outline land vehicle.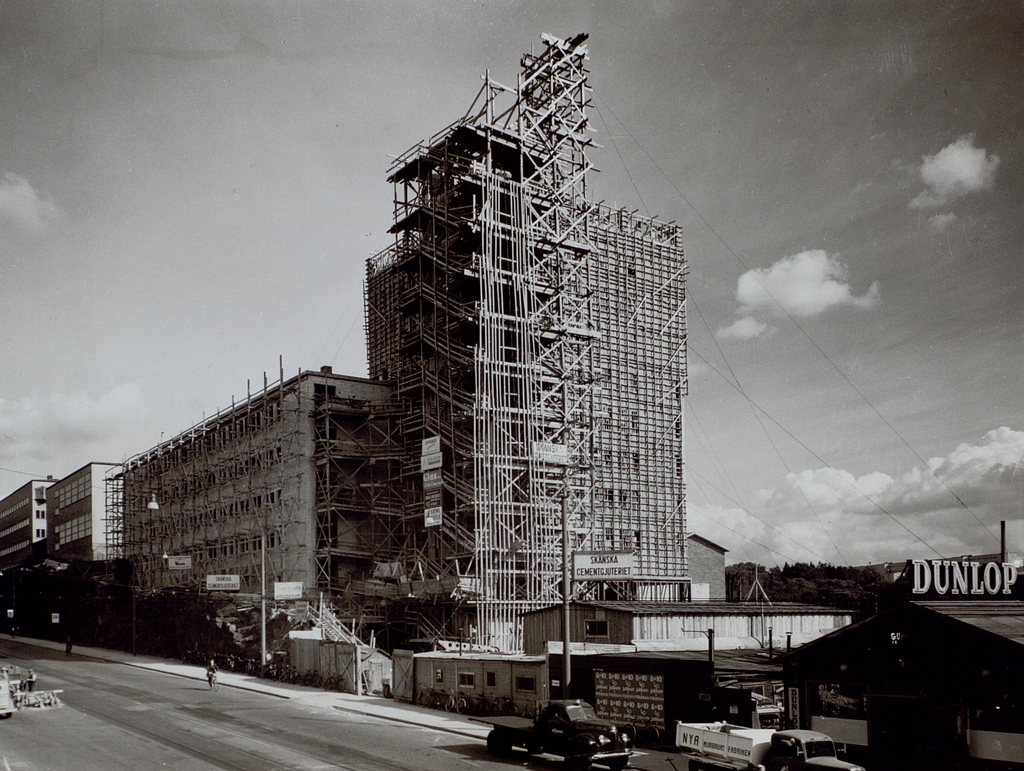
Outline: <region>0, 664, 64, 724</region>.
